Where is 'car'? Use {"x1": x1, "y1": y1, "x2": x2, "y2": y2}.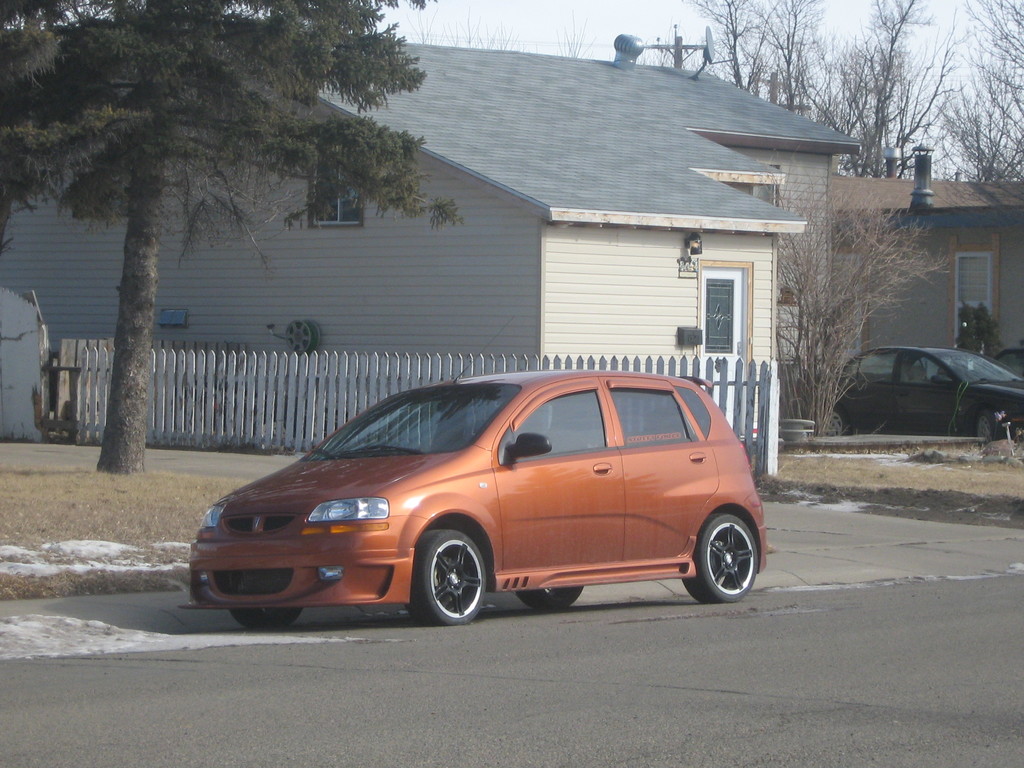
{"x1": 794, "y1": 345, "x2": 1023, "y2": 442}.
